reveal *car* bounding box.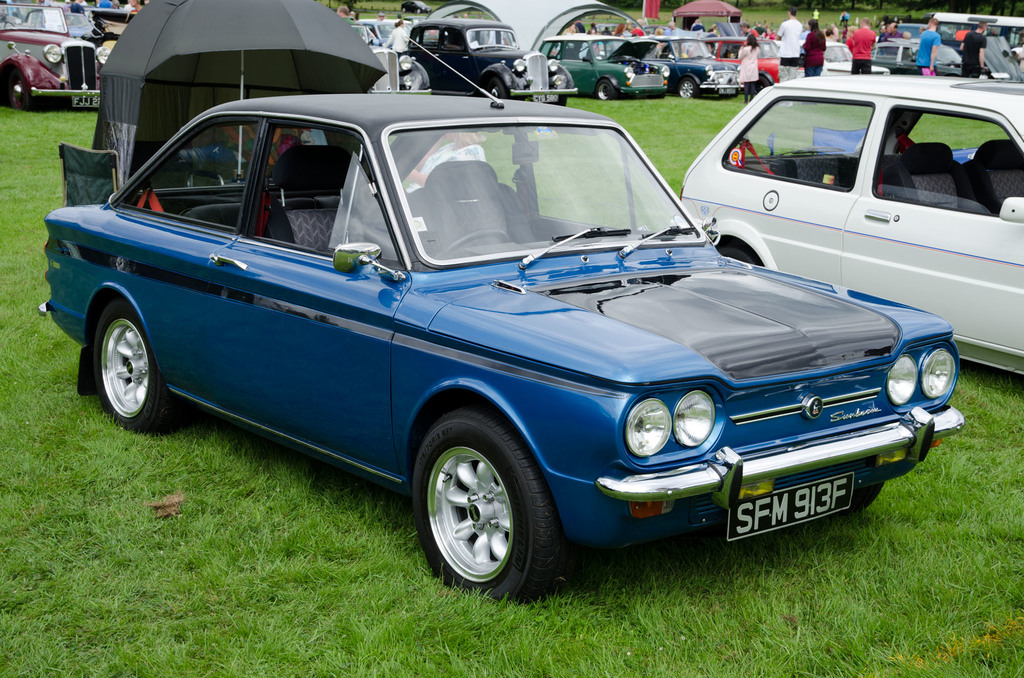
Revealed: region(540, 31, 671, 104).
